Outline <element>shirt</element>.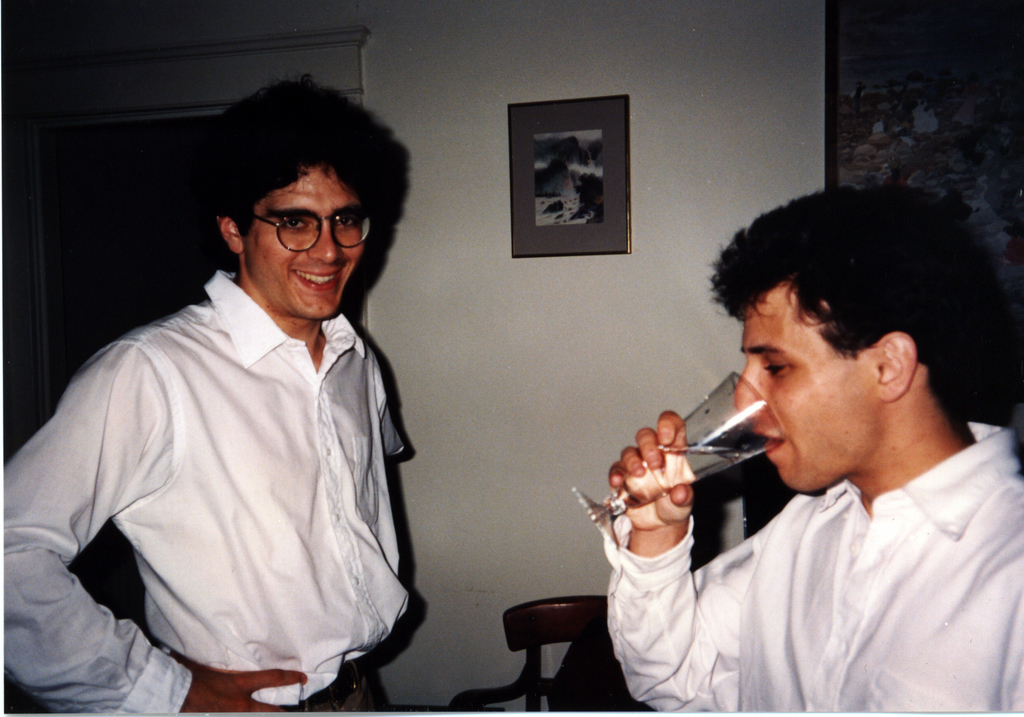
Outline: left=598, top=416, right=1022, bottom=711.
